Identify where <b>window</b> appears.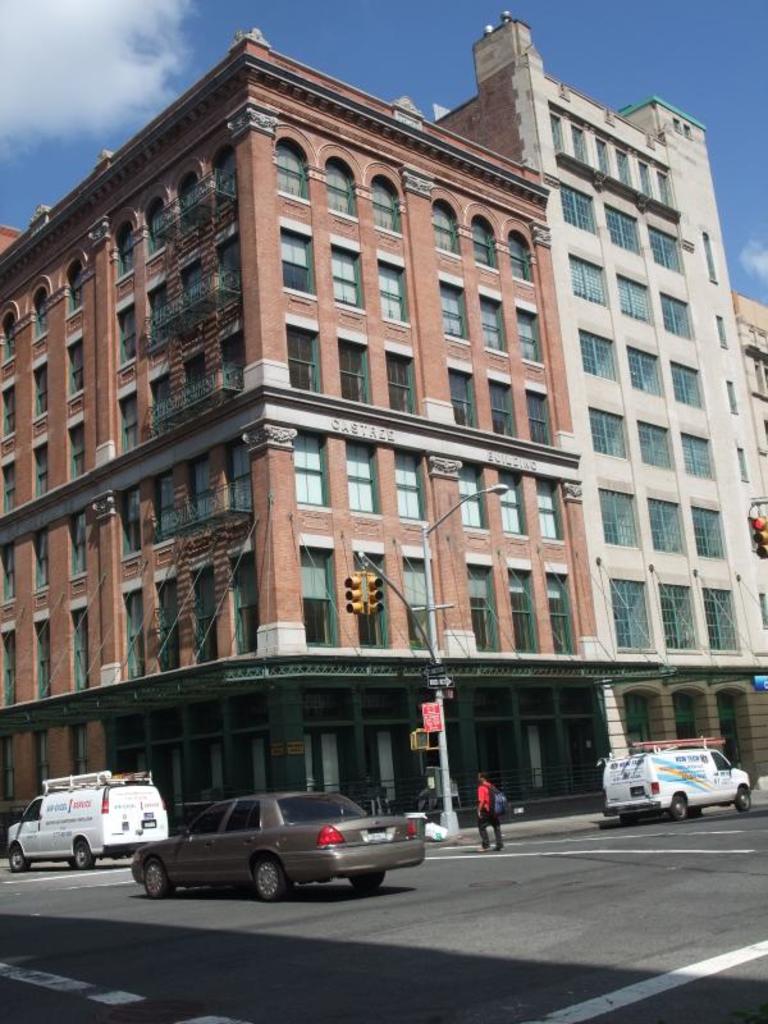
Appears at [503,563,541,653].
